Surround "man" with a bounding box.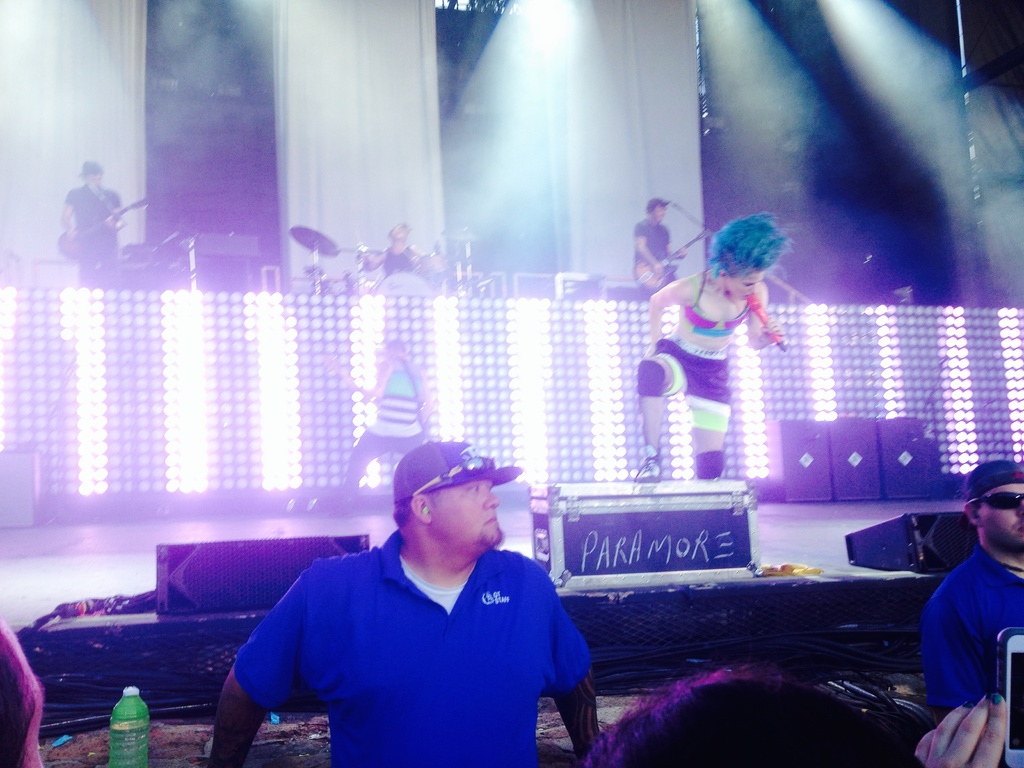
[x1=337, y1=339, x2=428, y2=506].
